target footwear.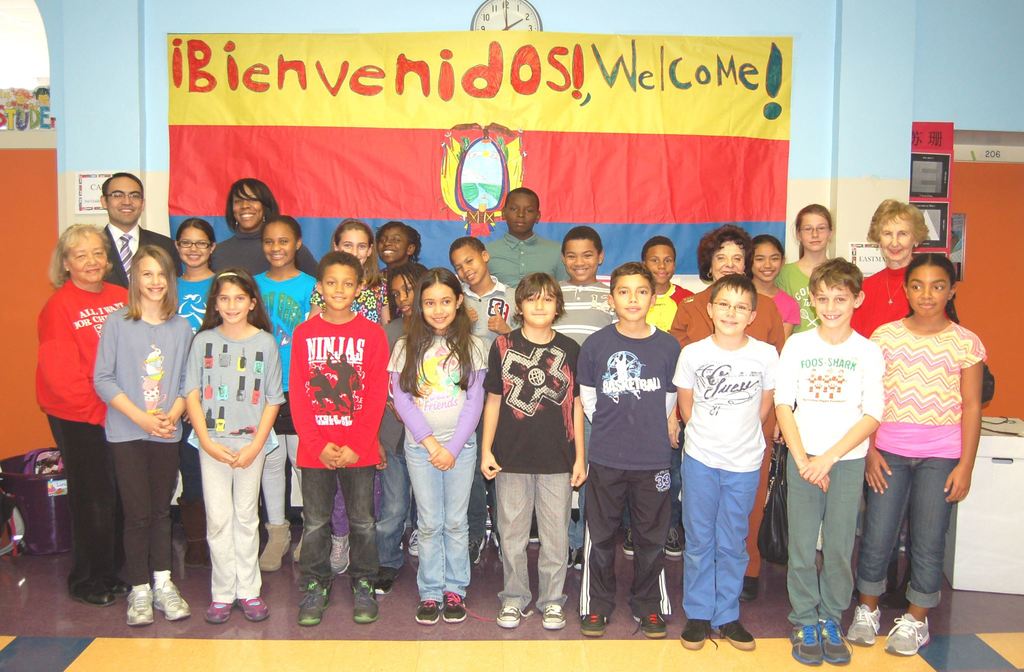
Target region: BBox(68, 575, 130, 607).
